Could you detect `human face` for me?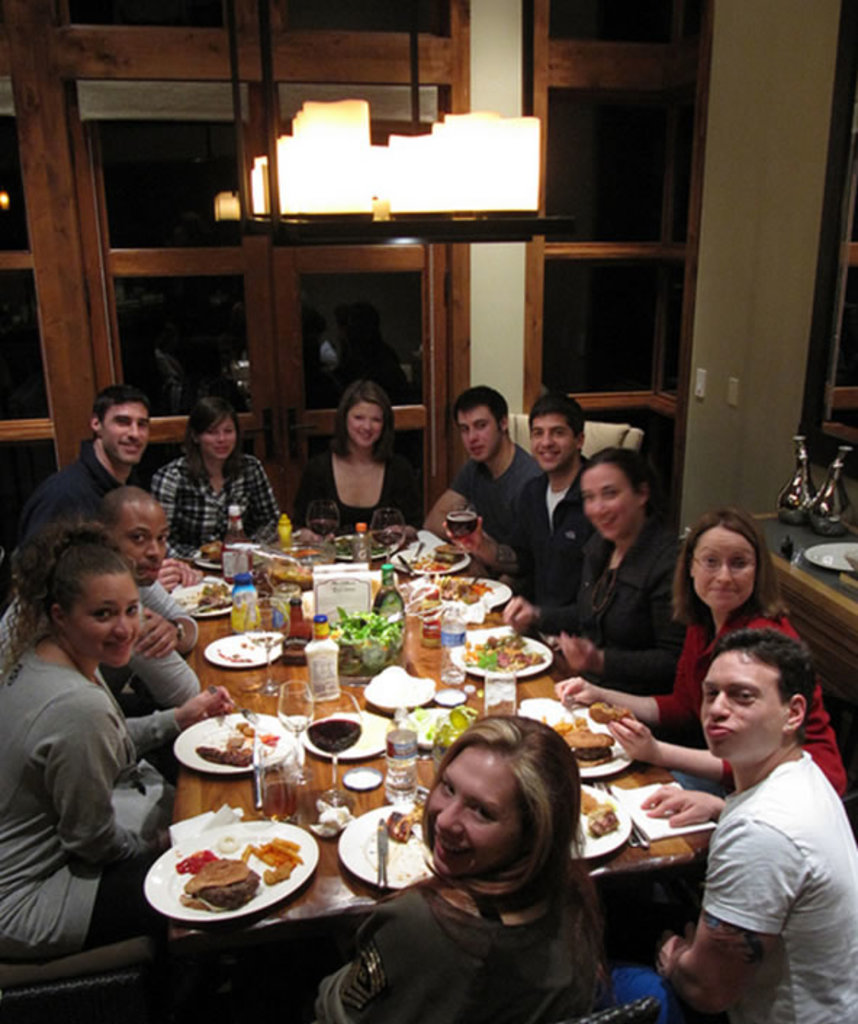
Detection result: {"left": 65, "top": 571, "right": 138, "bottom": 665}.
